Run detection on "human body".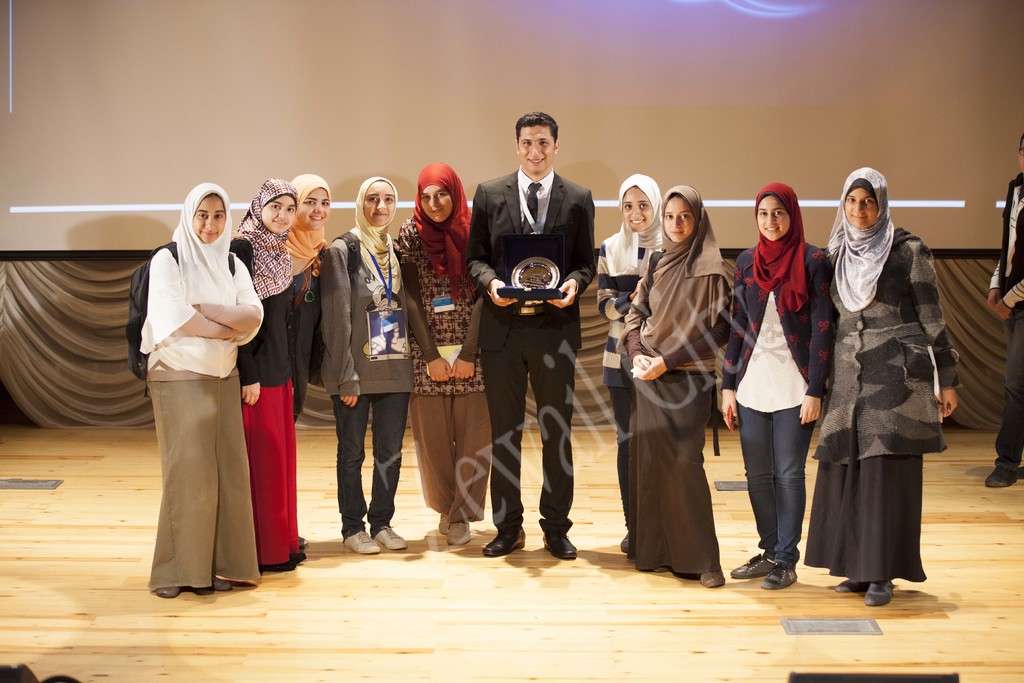
Result: [591,235,663,554].
